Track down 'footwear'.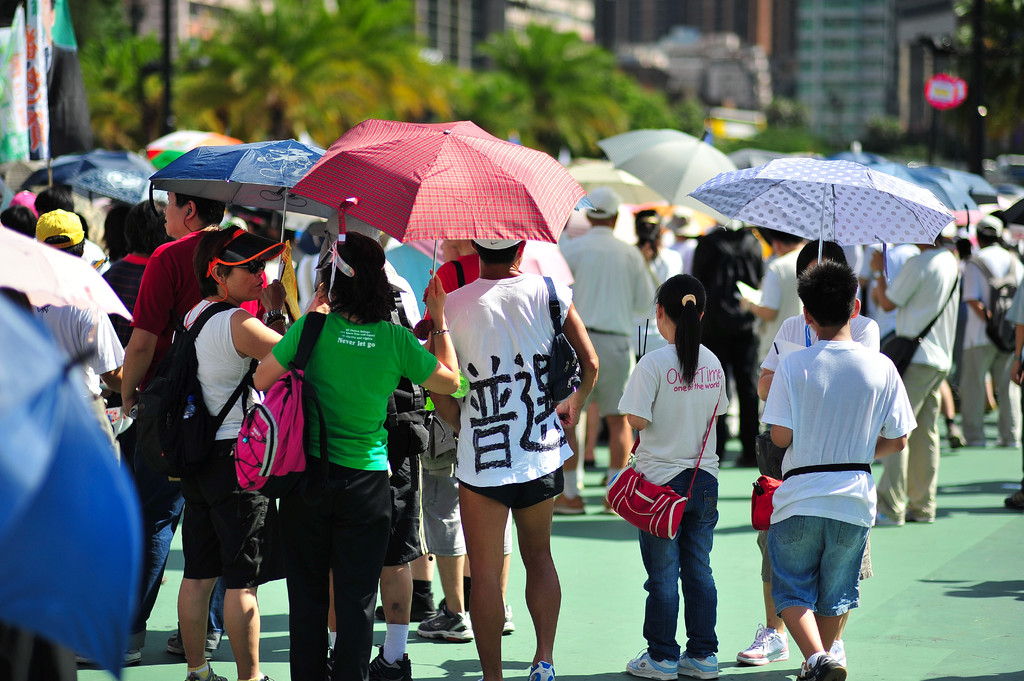
Tracked to x1=416 y1=605 x2=474 y2=644.
